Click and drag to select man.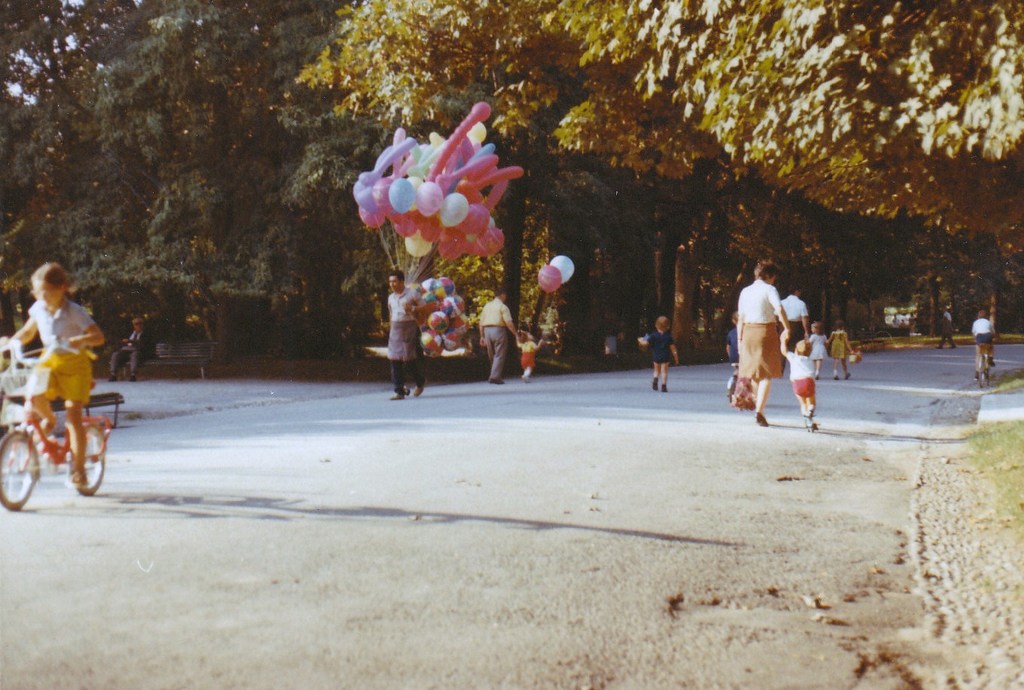
Selection: 479,291,518,389.
